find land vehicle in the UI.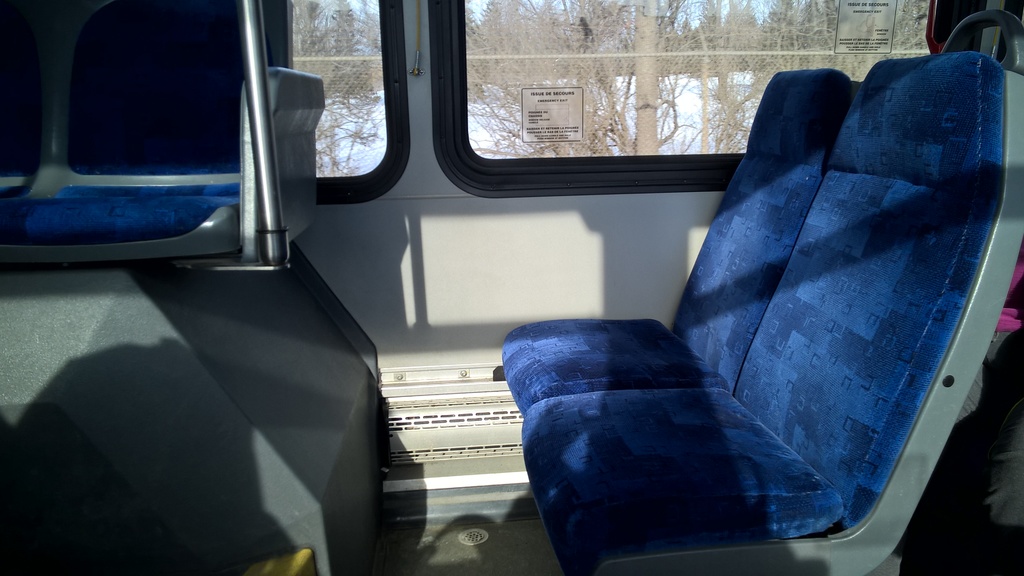
UI element at pyautogui.locateOnScreen(0, 0, 1023, 575).
